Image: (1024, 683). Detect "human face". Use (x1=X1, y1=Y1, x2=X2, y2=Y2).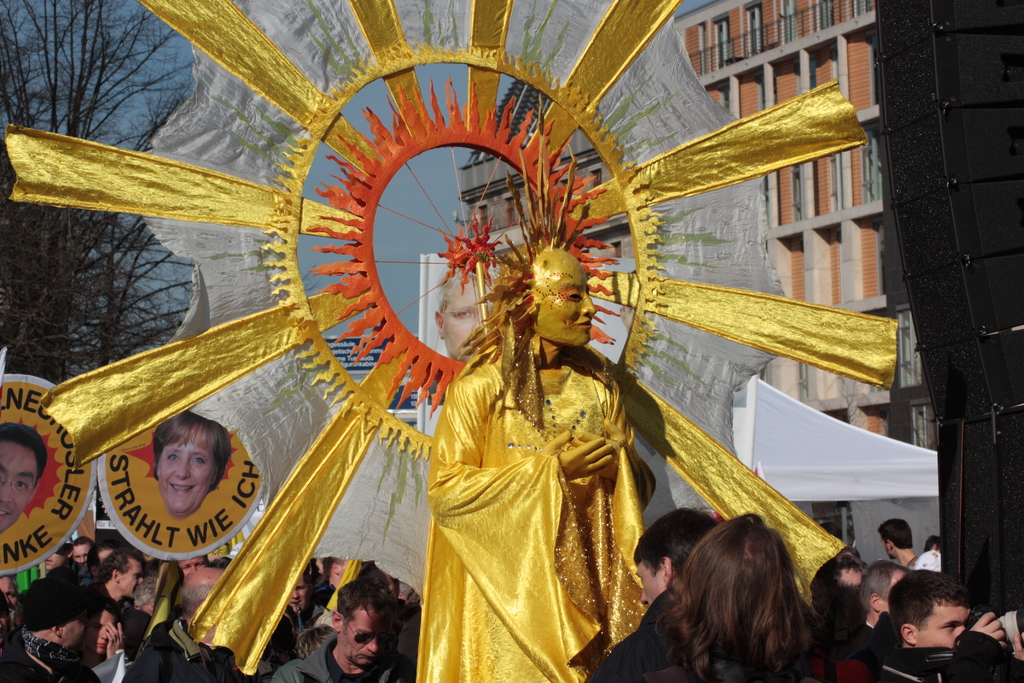
(x1=342, y1=605, x2=394, y2=667).
